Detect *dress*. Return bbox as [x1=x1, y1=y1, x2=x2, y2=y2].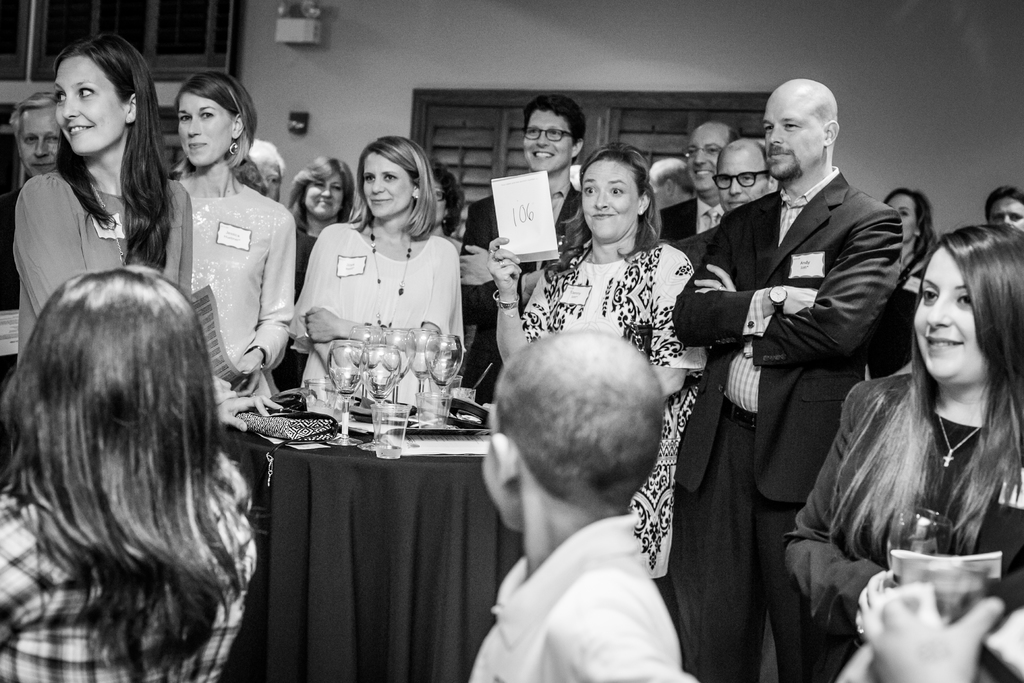
[x1=191, y1=181, x2=294, y2=396].
